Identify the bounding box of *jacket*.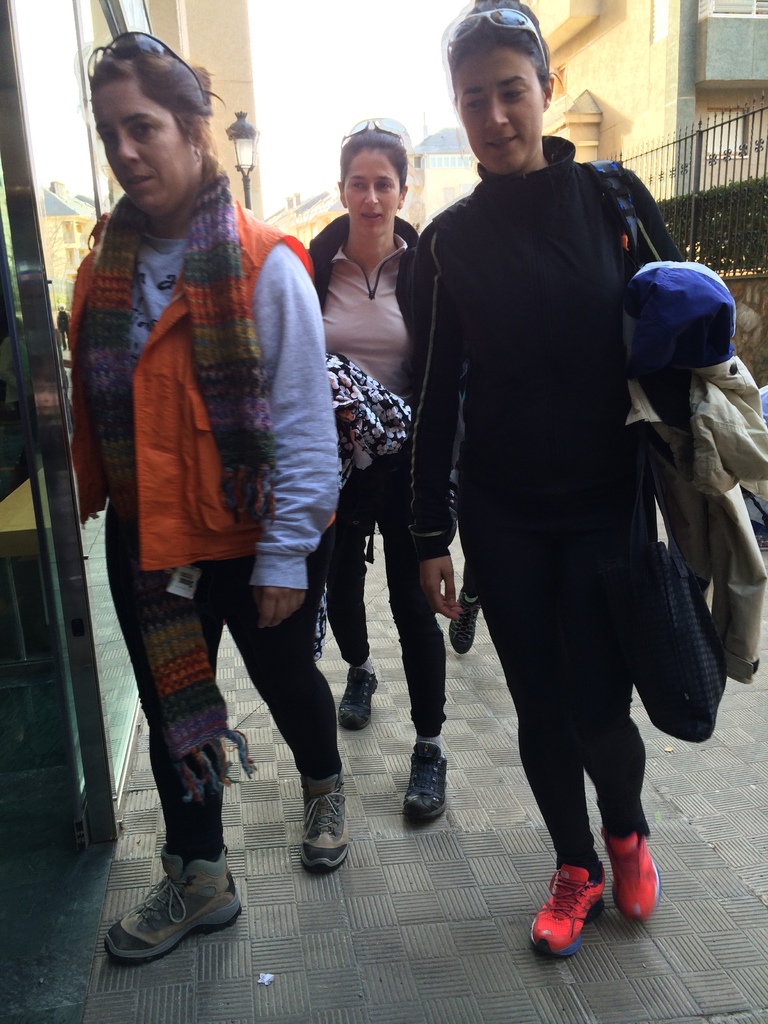
bbox(72, 198, 314, 568).
